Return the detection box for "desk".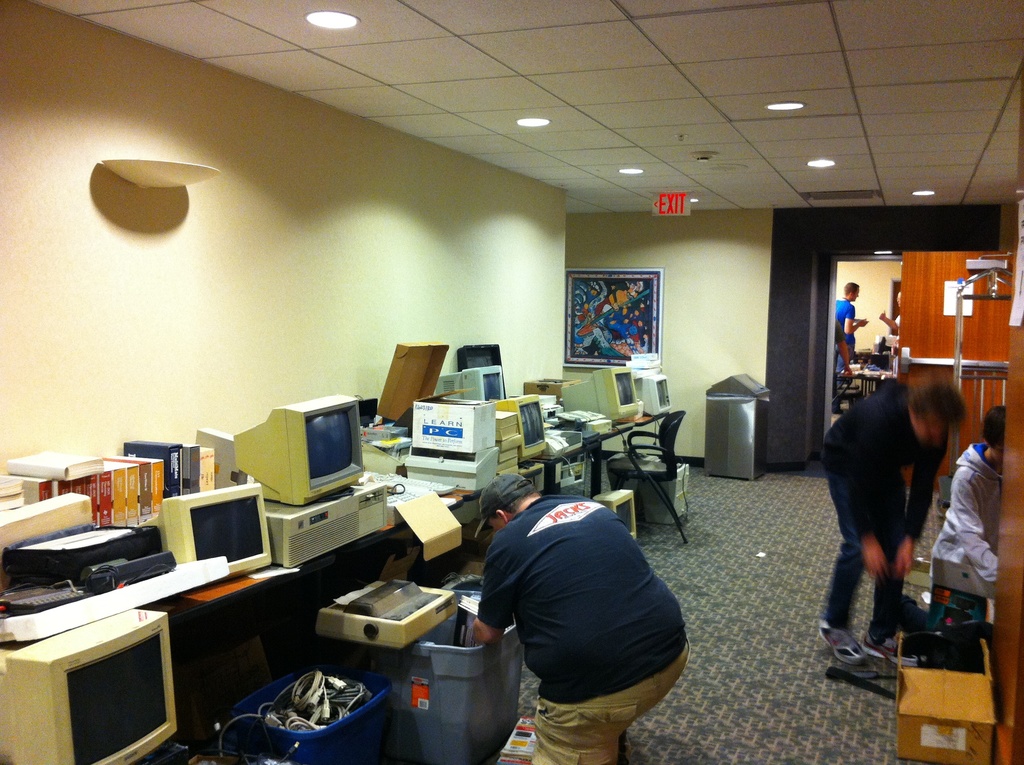
147 557 333 764.
